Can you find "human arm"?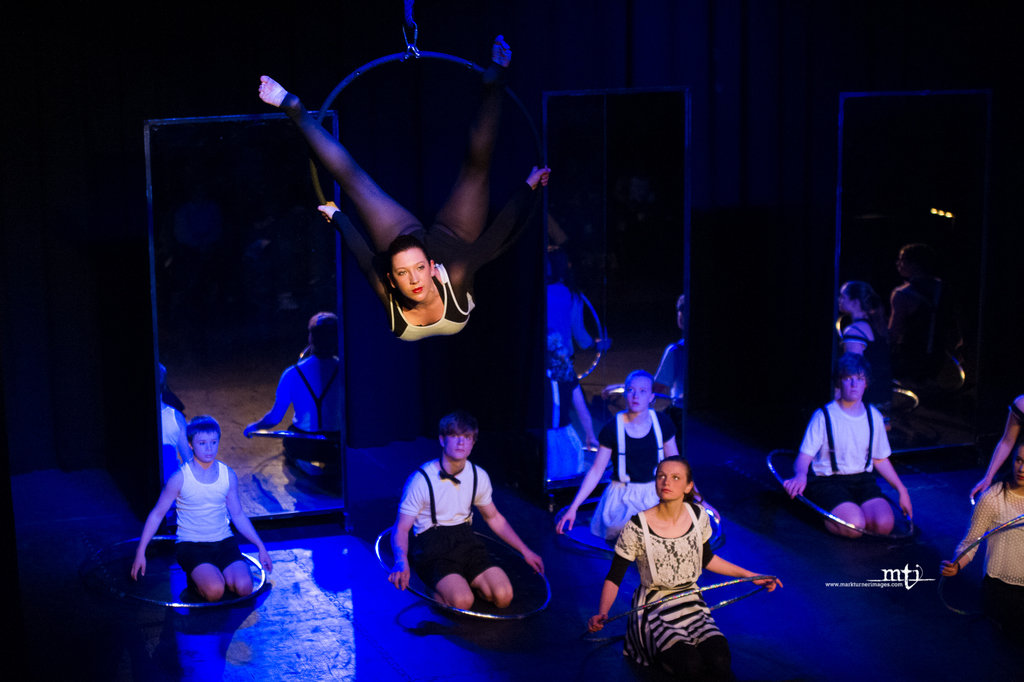
Yes, bounding box: left=871, top=423, right=909, bottom=523.
